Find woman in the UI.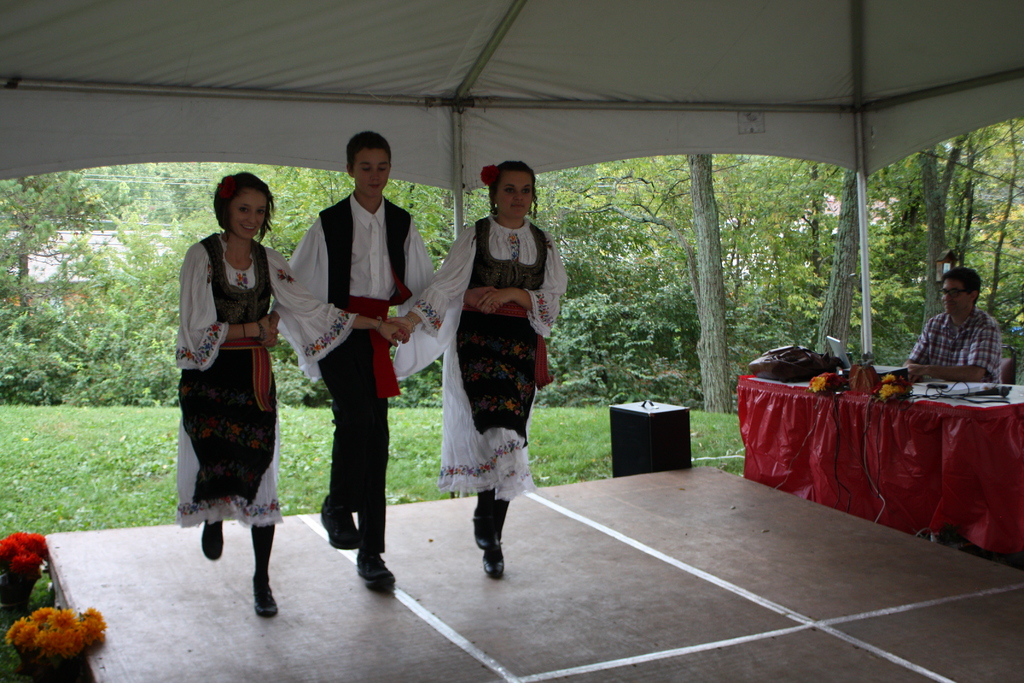
UI element at [left=174, top=168, right=404, bottom=620].
